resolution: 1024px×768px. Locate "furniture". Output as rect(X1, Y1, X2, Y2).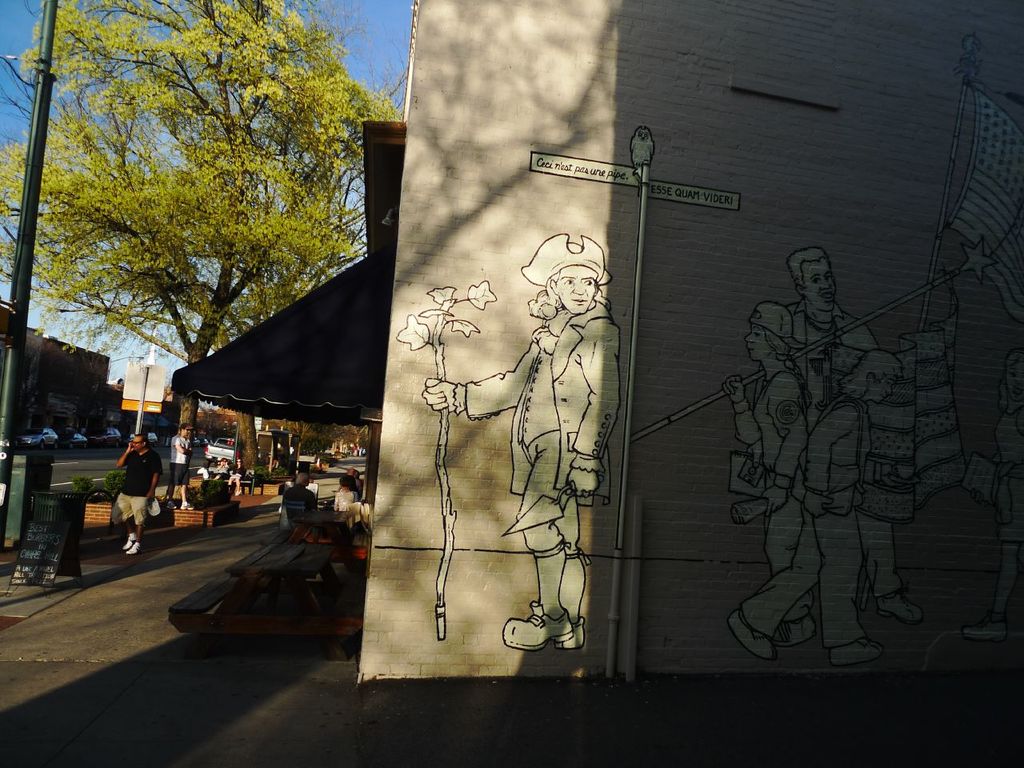
rect(166, 542, 363, 661).
